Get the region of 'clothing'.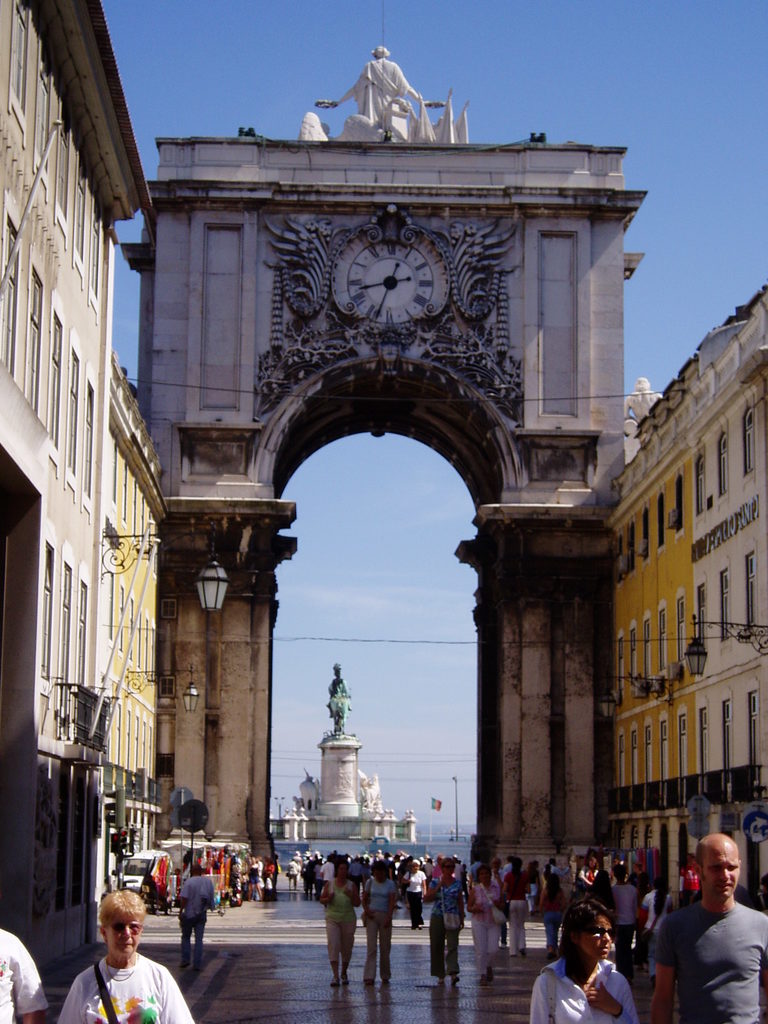
locate(287, 861, 299, 888).
